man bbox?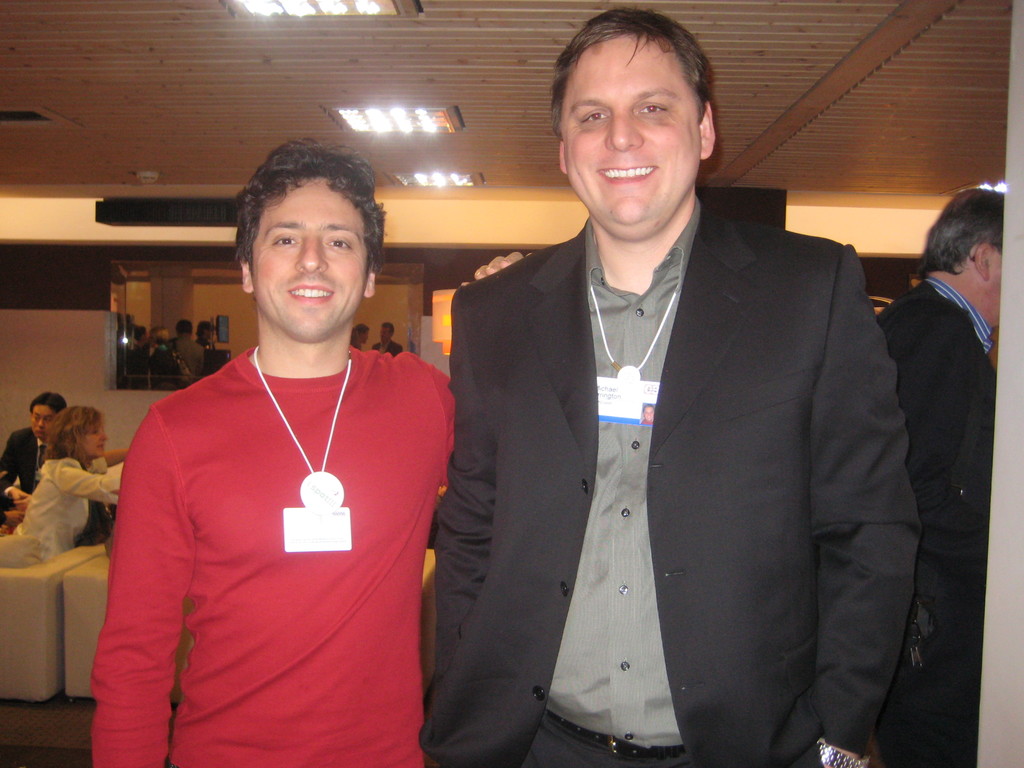
[left=0, top=393, right=65, bottom=520]
